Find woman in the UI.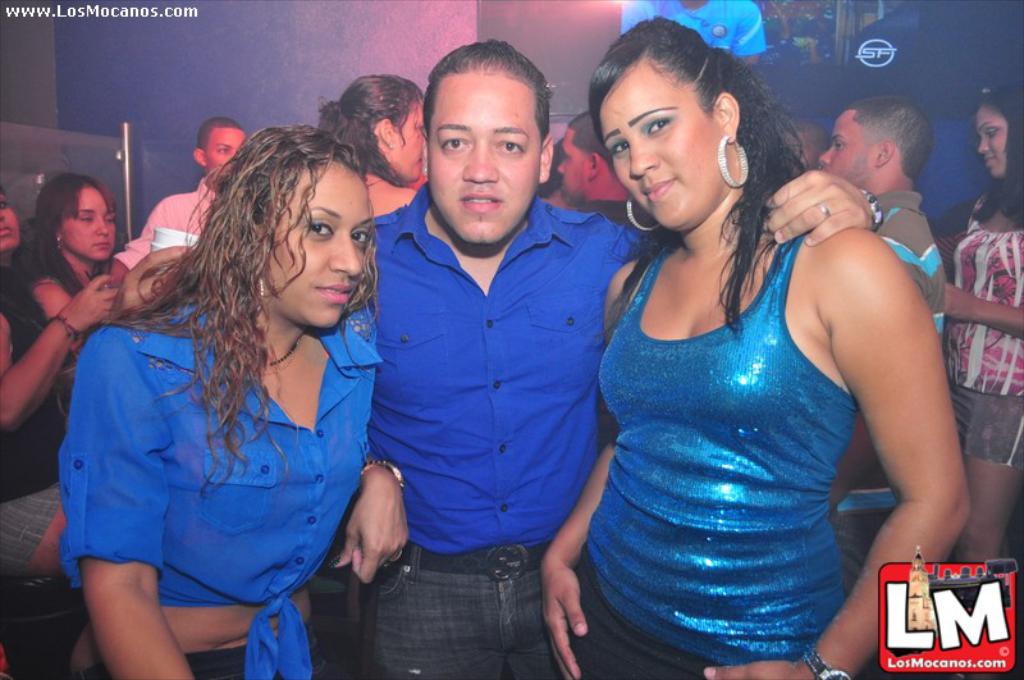
UI element at <region>0, 188, 118, 679</region>.
